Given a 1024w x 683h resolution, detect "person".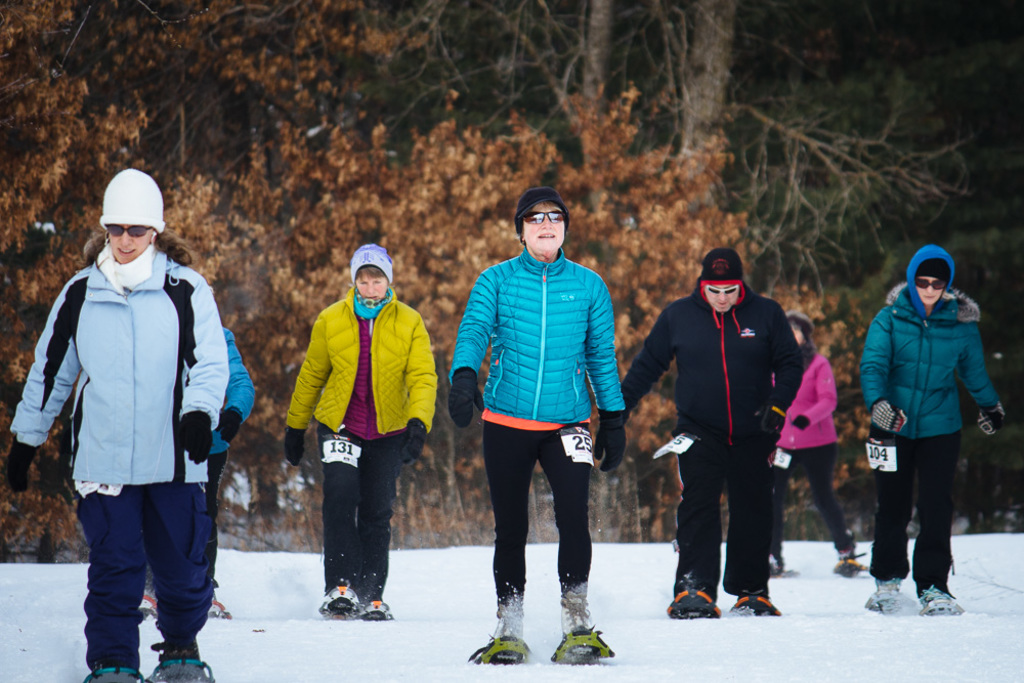
770 314 855 575.
